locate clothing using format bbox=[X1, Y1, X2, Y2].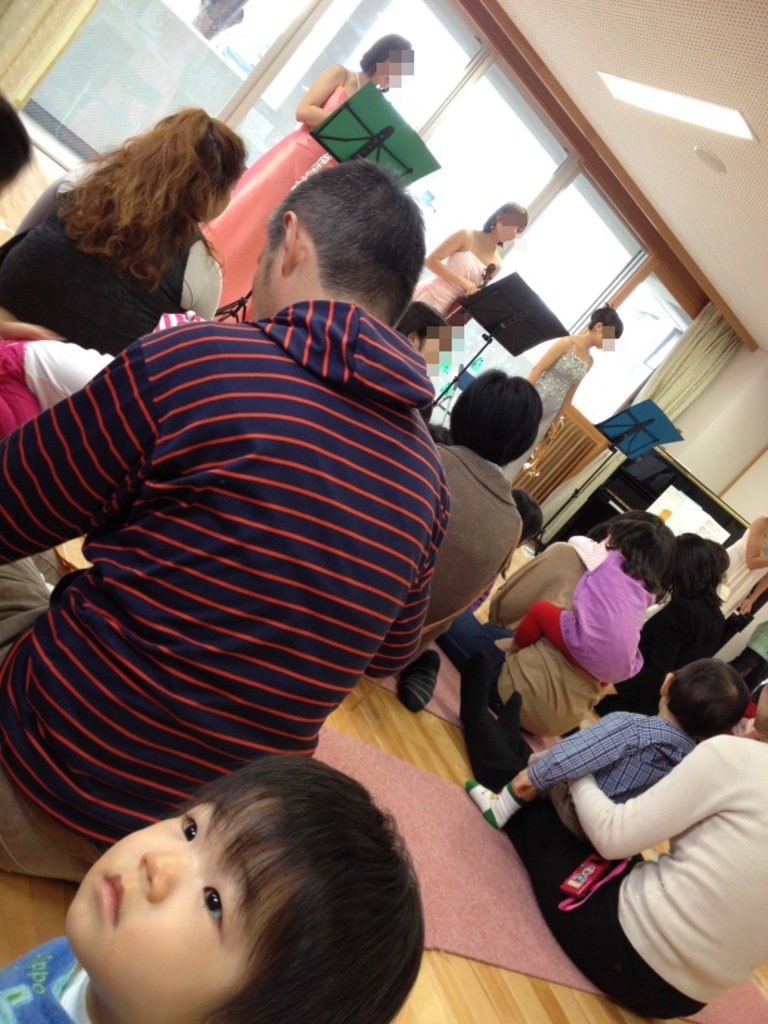
bbox=[571, 745, 767, 1005].
